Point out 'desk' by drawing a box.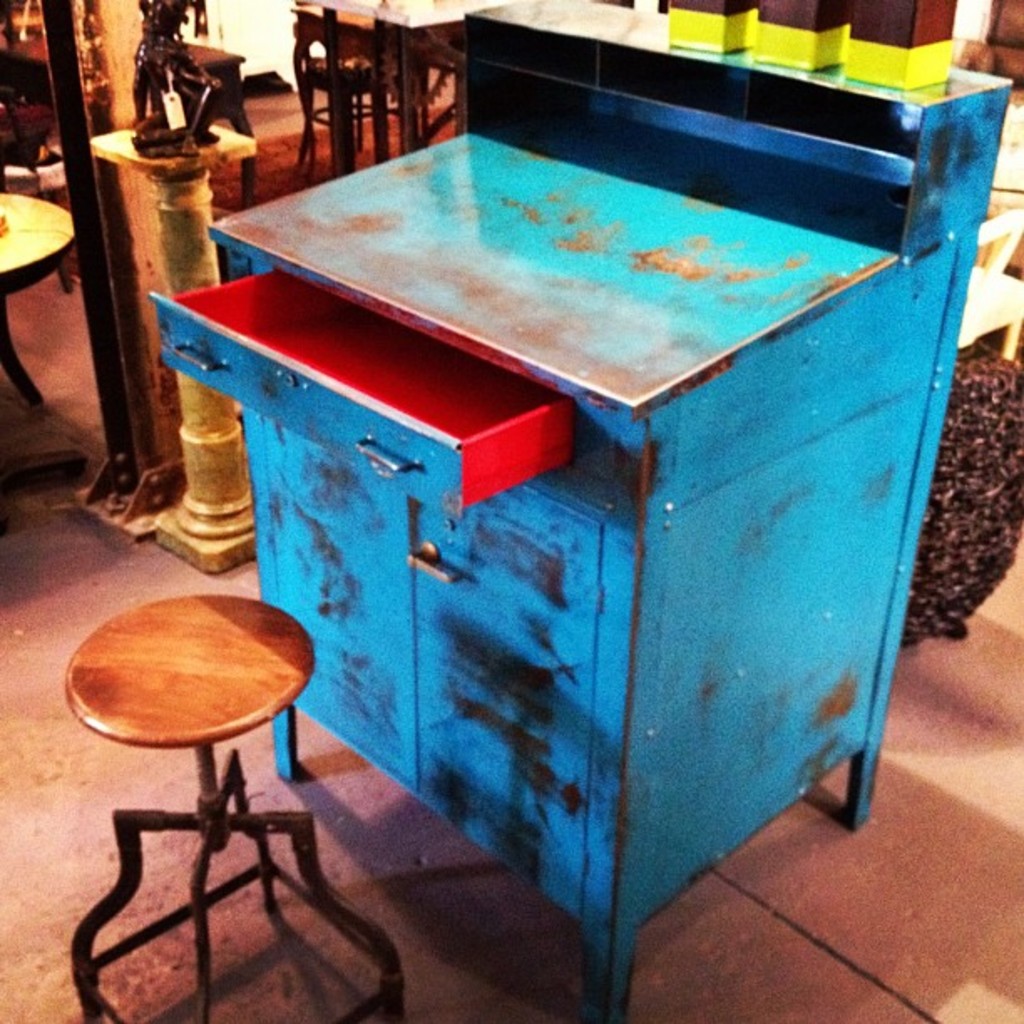
{"x1": 147, "y1": 0, "x2": 1016, "y2": 1021}.
